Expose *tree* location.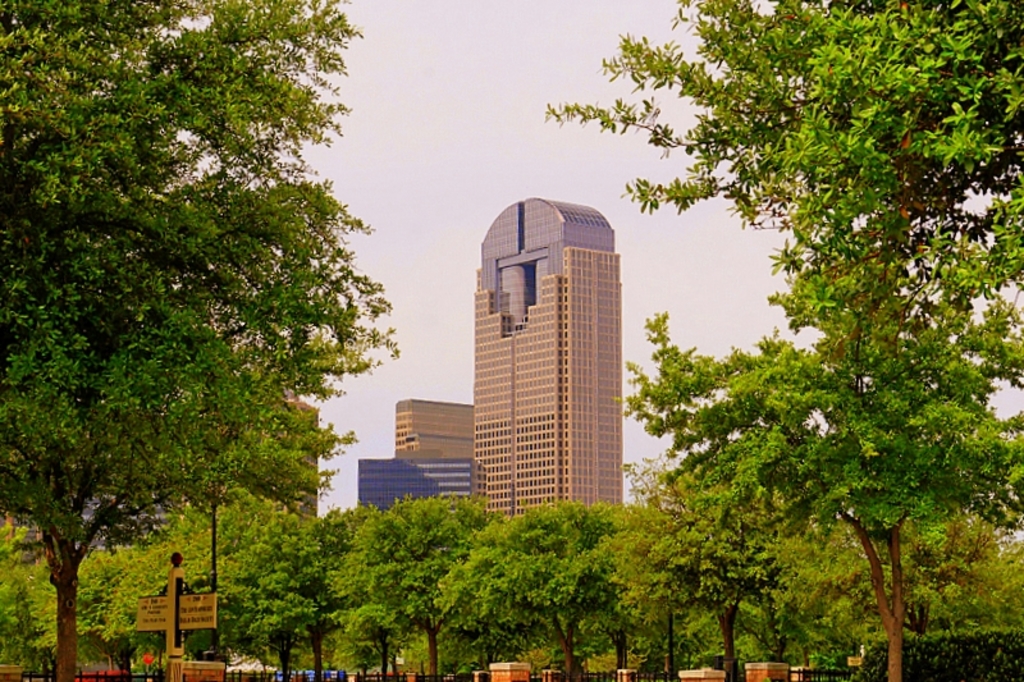
Exposed at pyautogui.locateOnScreen(219, 512, 311, 679).
